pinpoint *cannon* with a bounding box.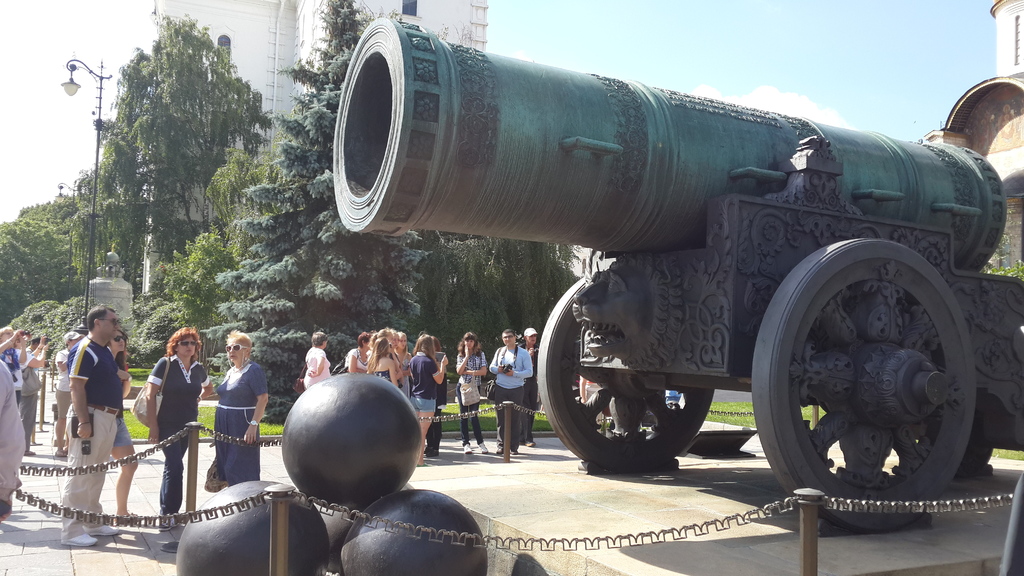
331, 18, 1023, 534.
